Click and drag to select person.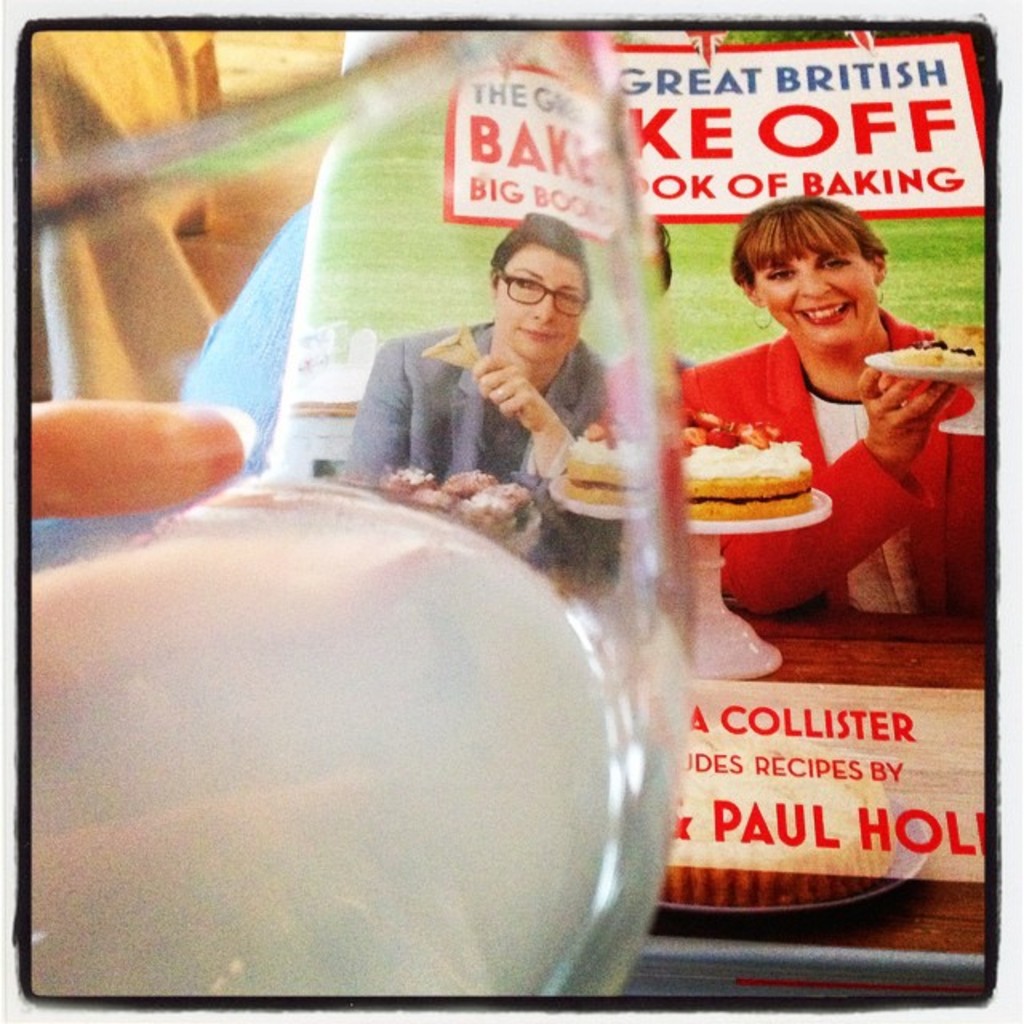
Selection: [left=341, top=171, right=656, bottom=616].
